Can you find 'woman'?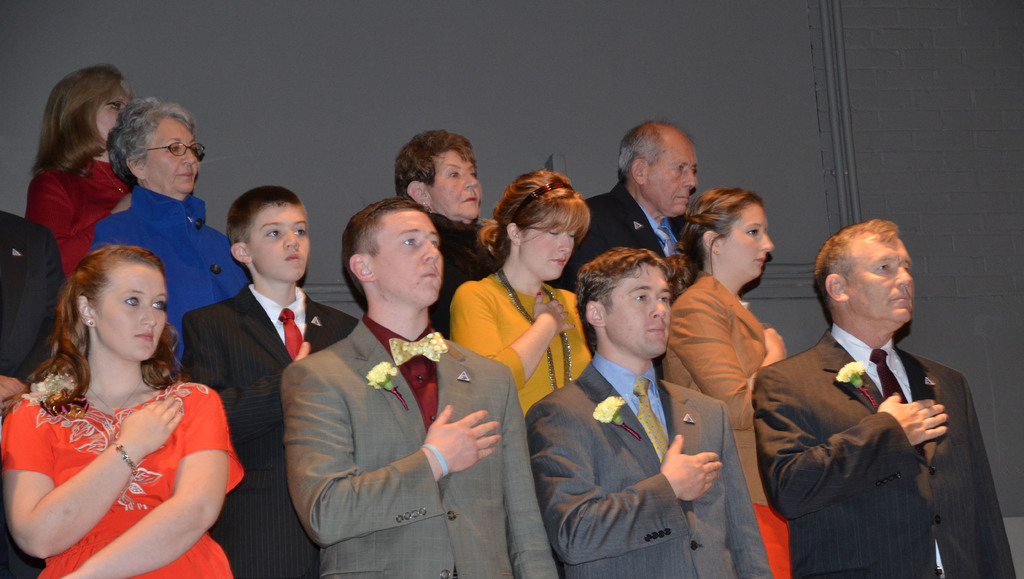
Yes, bounding box: crop(660, 191, 794, 578).
